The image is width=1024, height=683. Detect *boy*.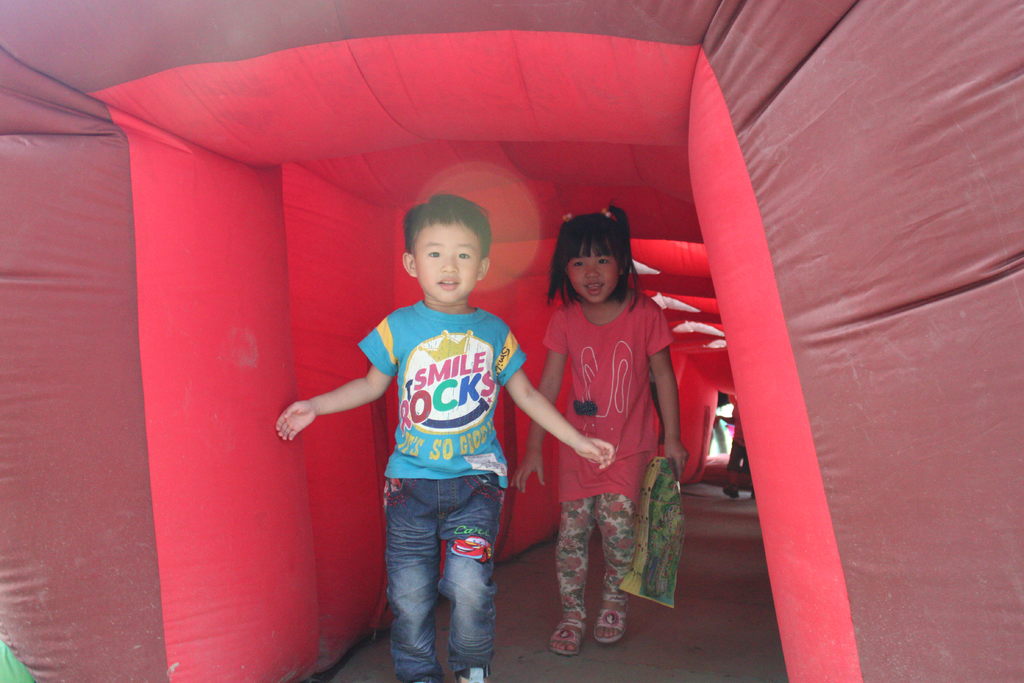
Detection: region(264, 190, 615, 682).
